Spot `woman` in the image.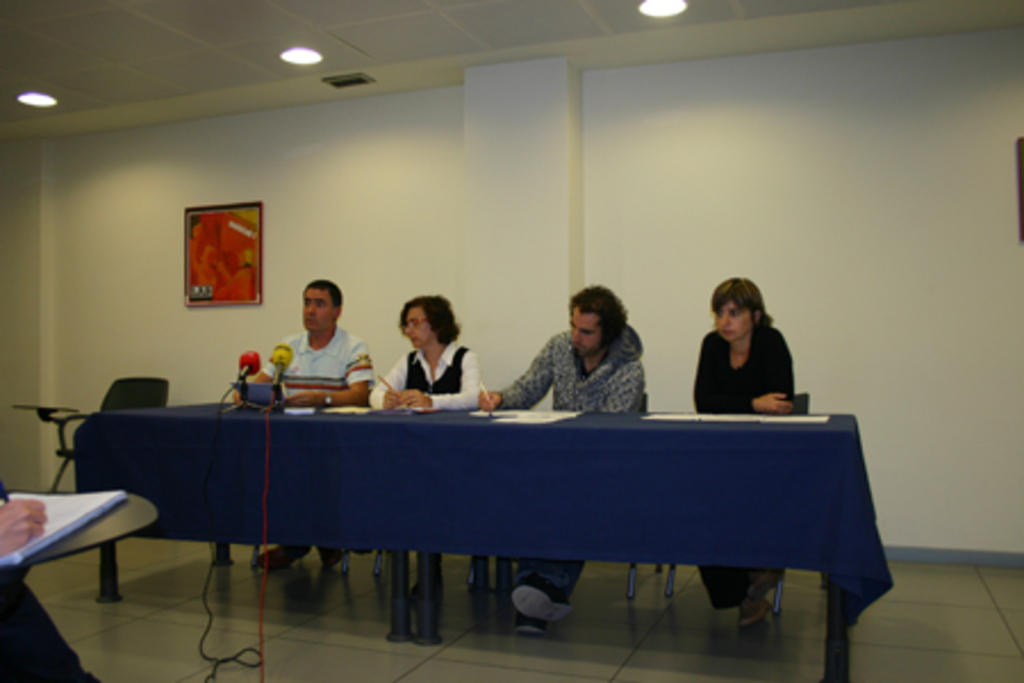
`woman` found at {"left": 364, "top": 291, "right": 485, "bottom": 414}.
